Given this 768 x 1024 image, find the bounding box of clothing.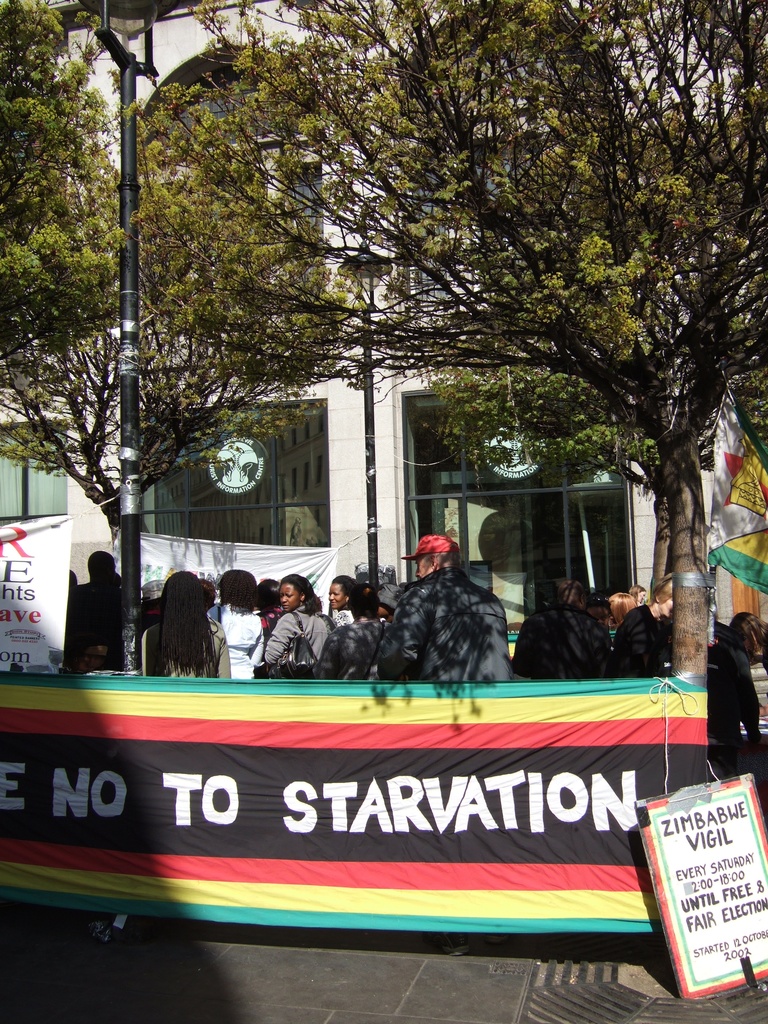
[740,647,767,757].
